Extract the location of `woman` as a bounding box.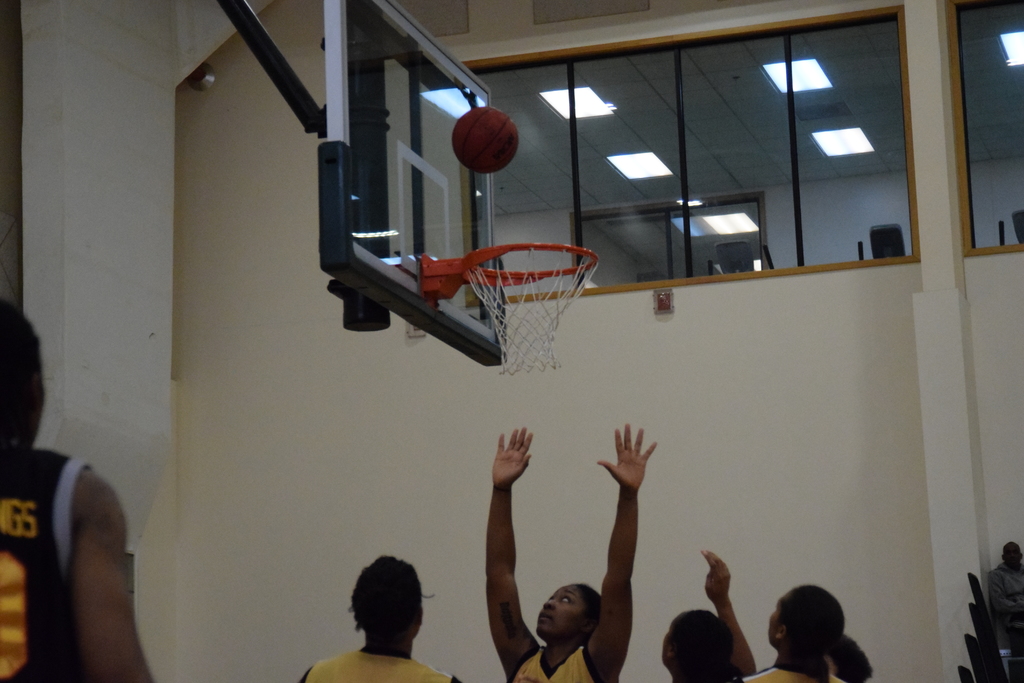
x1=297 y1=555 x2=461 y2=682.
